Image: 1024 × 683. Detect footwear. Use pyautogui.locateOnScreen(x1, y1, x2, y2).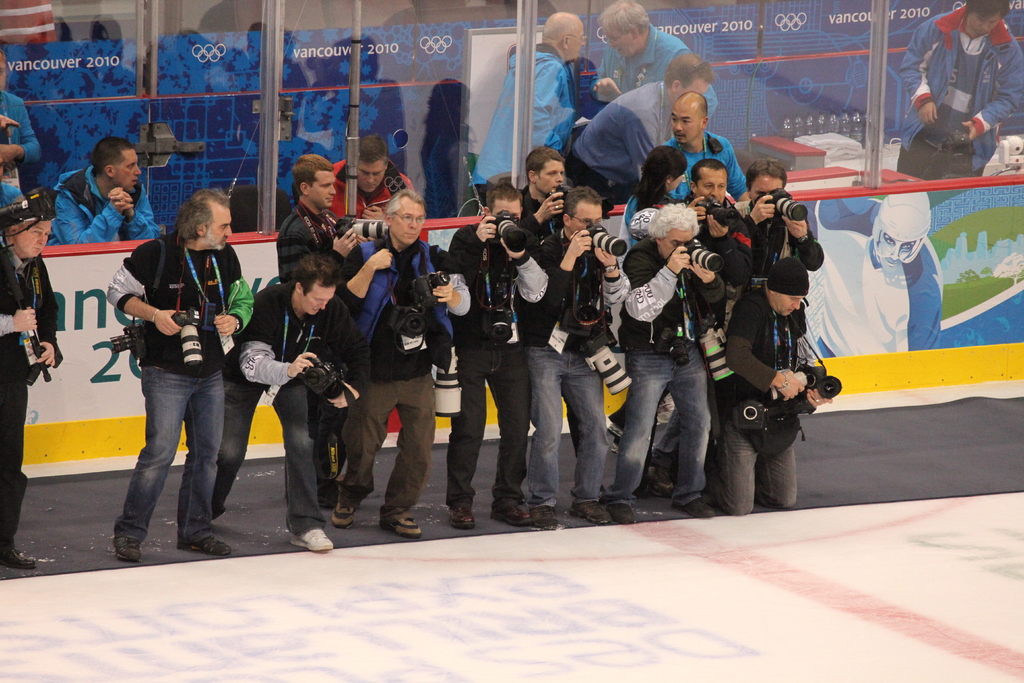
pyautogui.locateOnScreen(183, 538, 230, 558).
